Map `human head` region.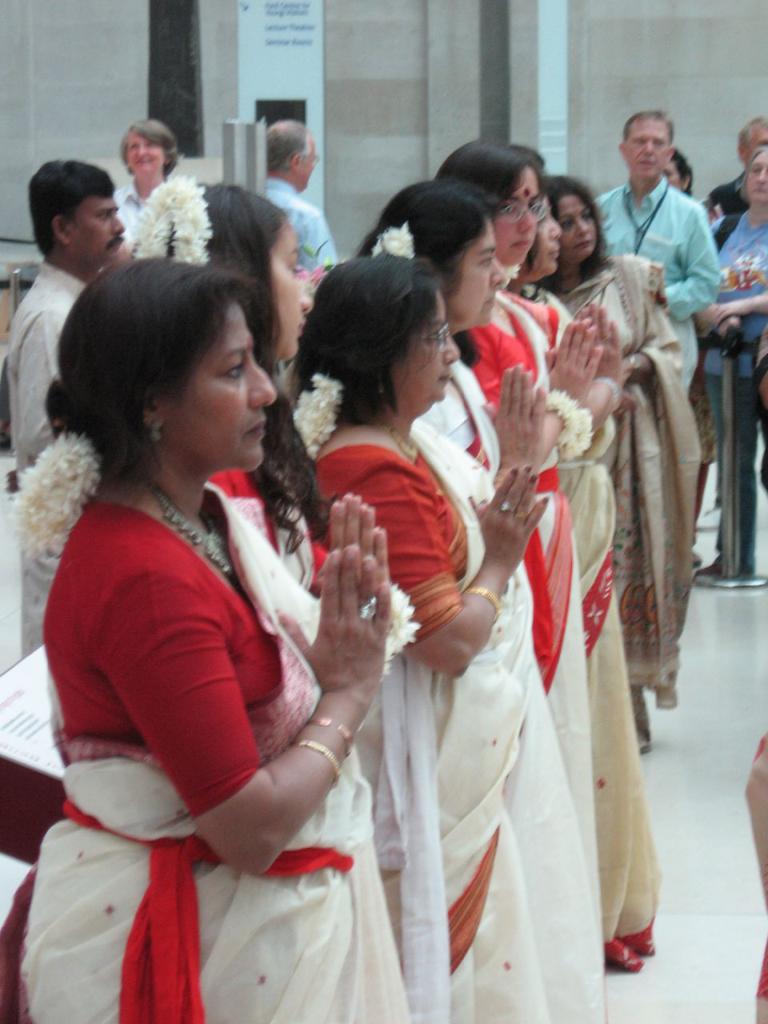
Mapped to (x1=543, y1=176, x2=603, y2=262).
